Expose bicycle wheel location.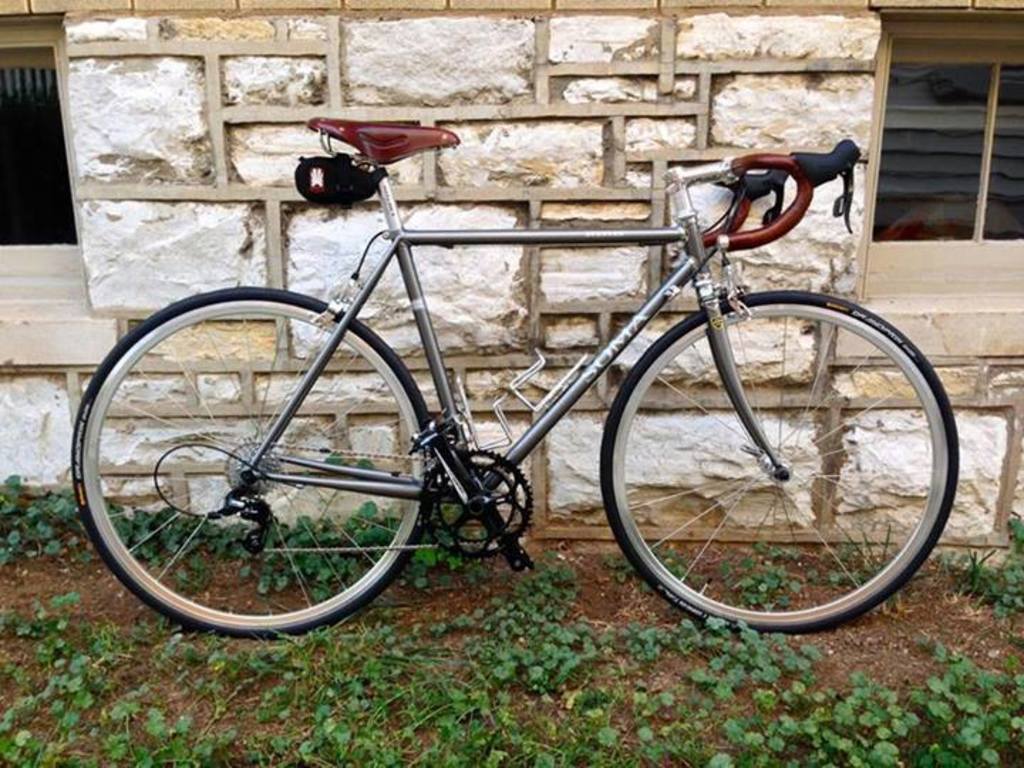
Exposed at <region>597, 283, 959, 640</region>.
